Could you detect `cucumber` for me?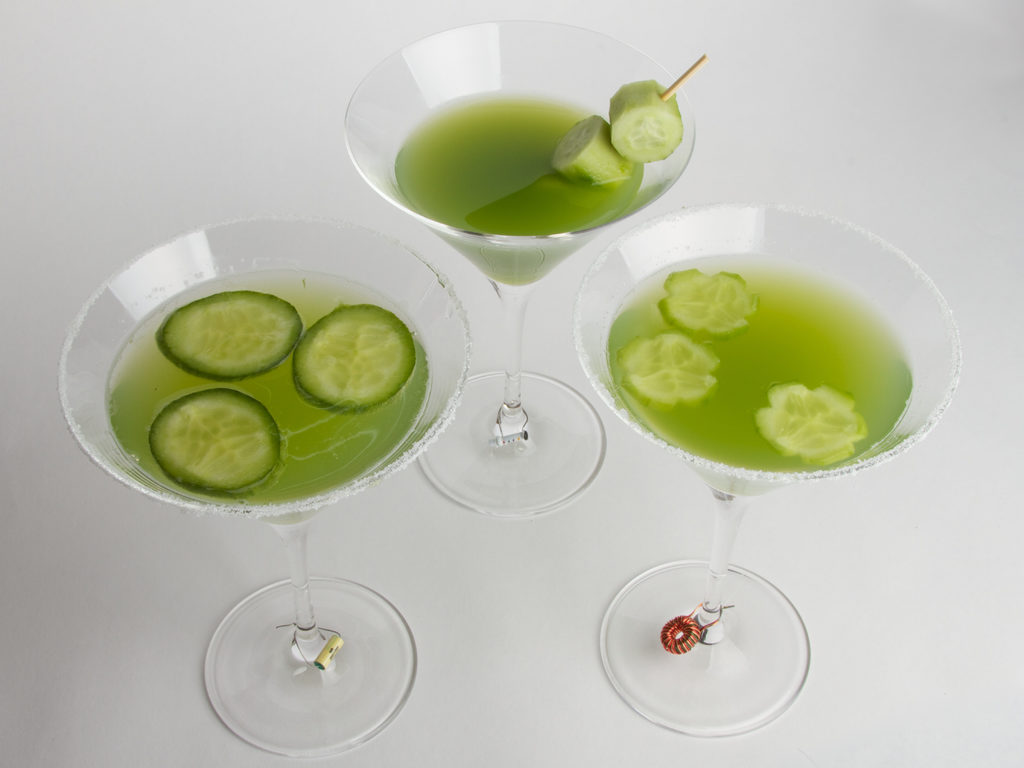
Detection result: box(754, 377, 866, 466).
